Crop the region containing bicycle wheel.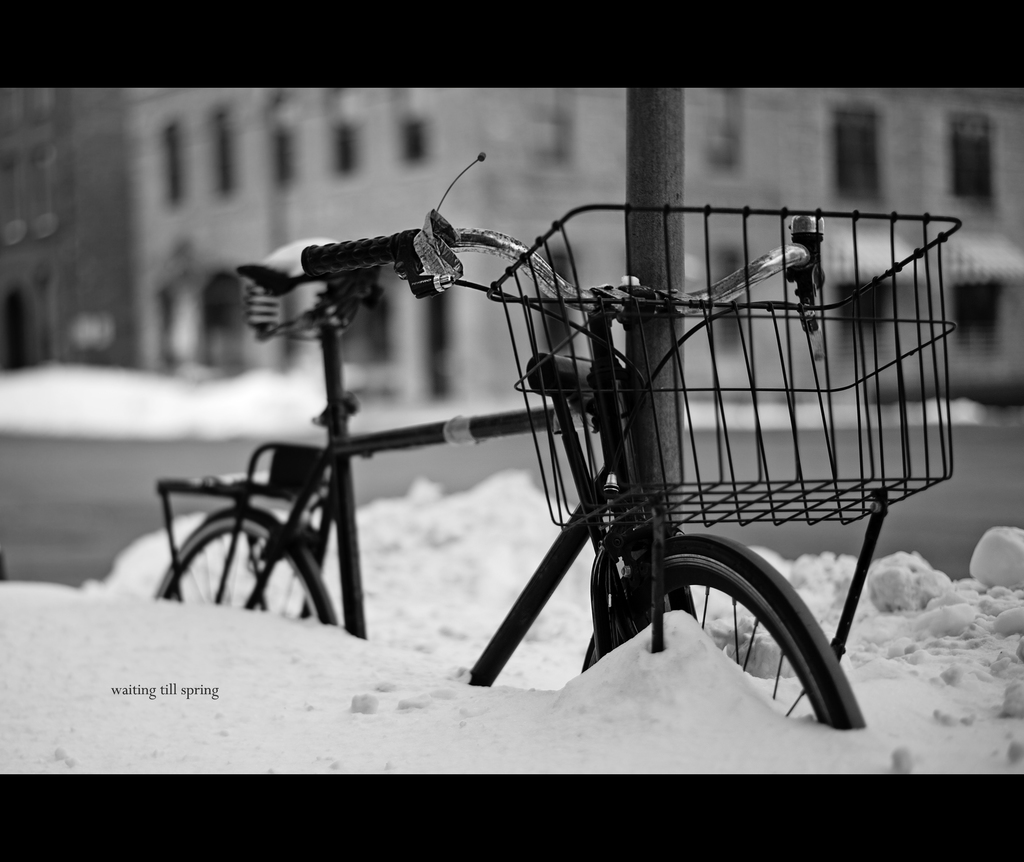
Crop region: Rect(153, 500, 333, 626).
